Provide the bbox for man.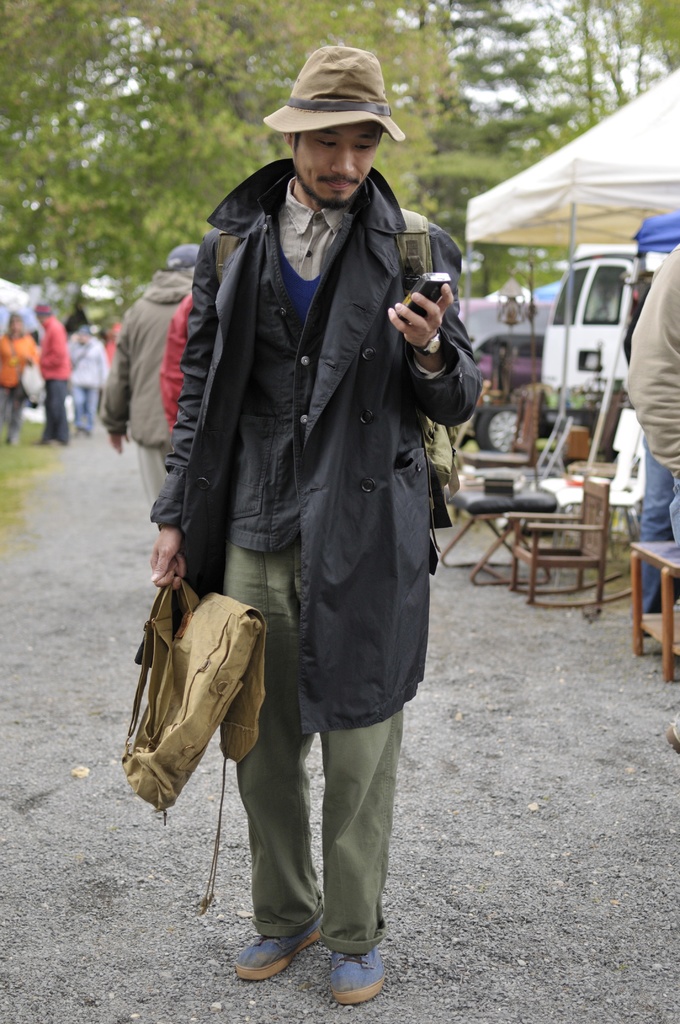
detection(619, 241, 679, 614).
